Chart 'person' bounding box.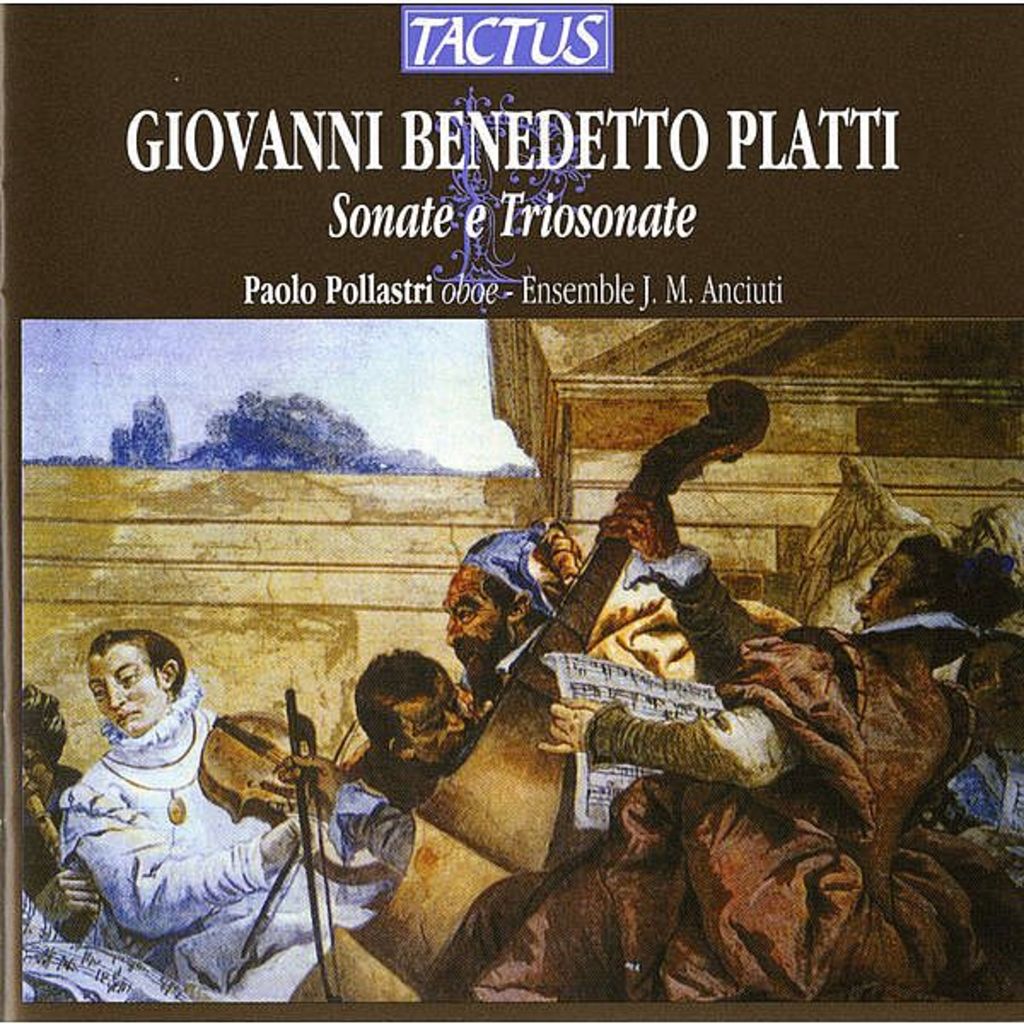
Charted: rect(49, 613, 275, 993).
